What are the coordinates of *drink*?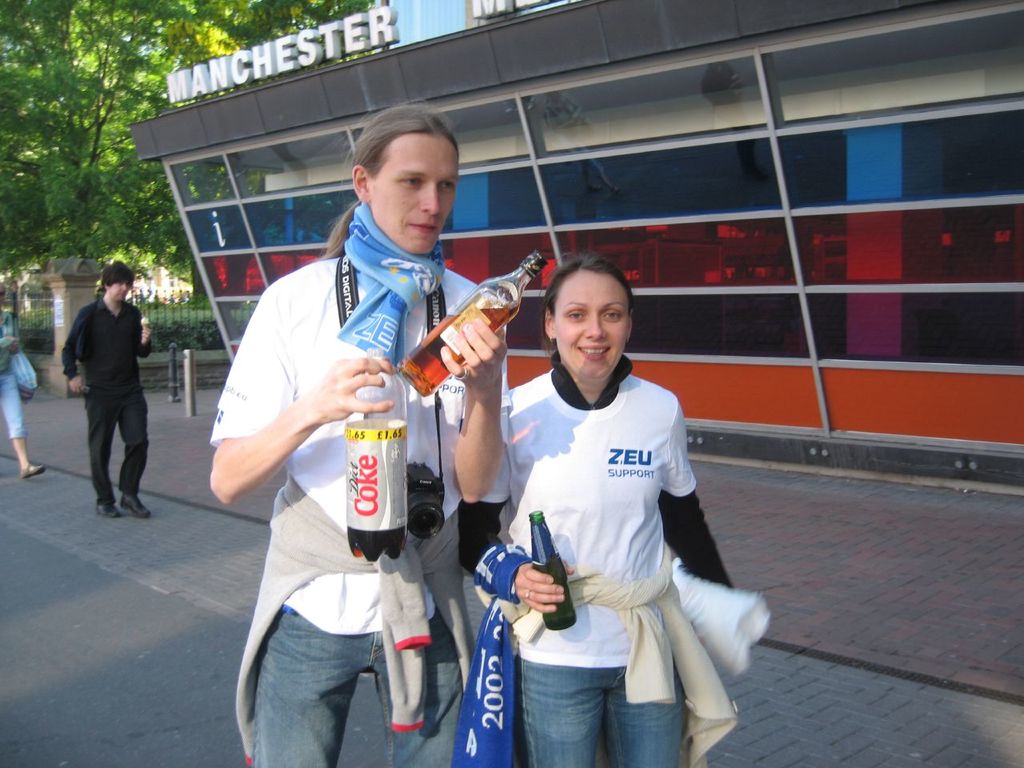
(400, 300, 522, 390).
